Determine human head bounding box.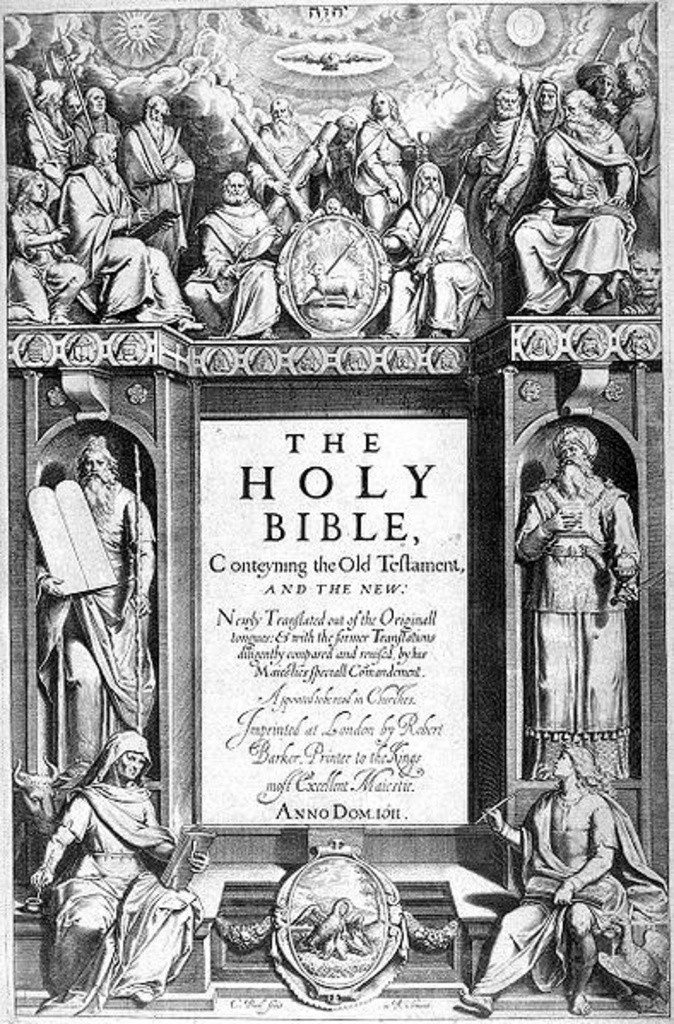
Determined: <box>63,85,80,113</box>.
